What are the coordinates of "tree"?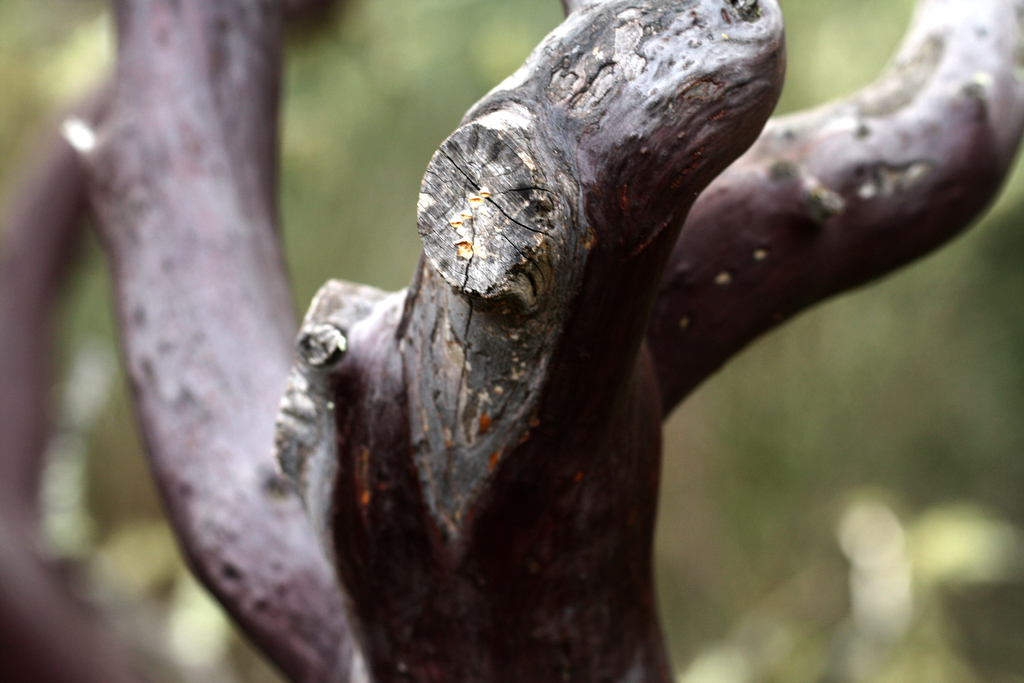
l=4, t=4, r=1022, b=677.
